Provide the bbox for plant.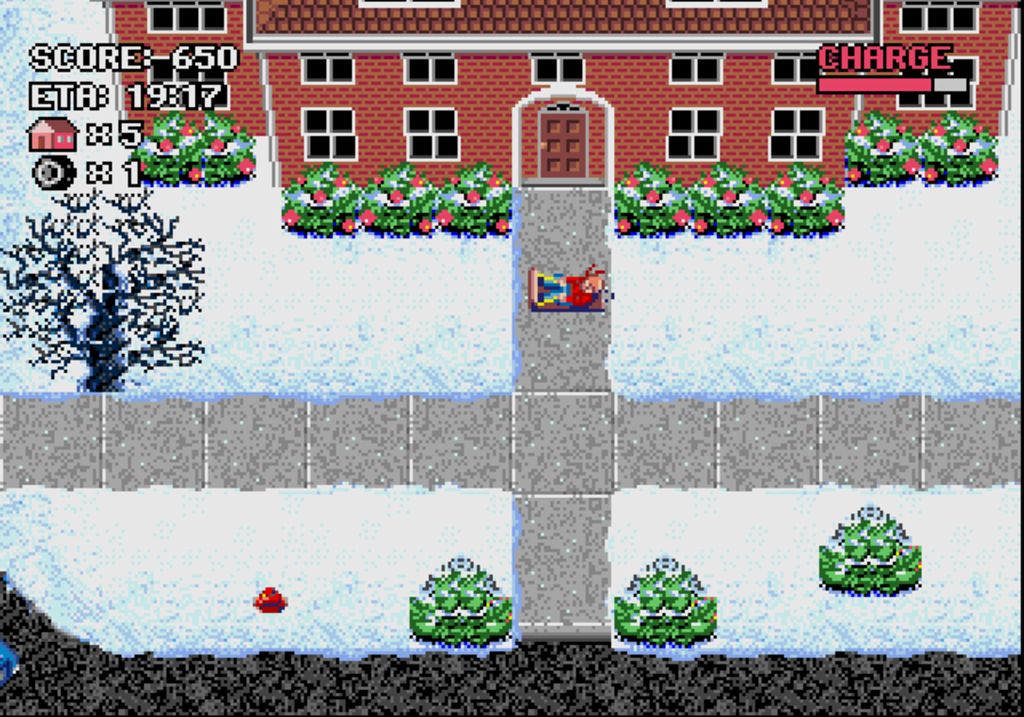
pyautogui.locateOnScreen(402, 575, 522, 647).
